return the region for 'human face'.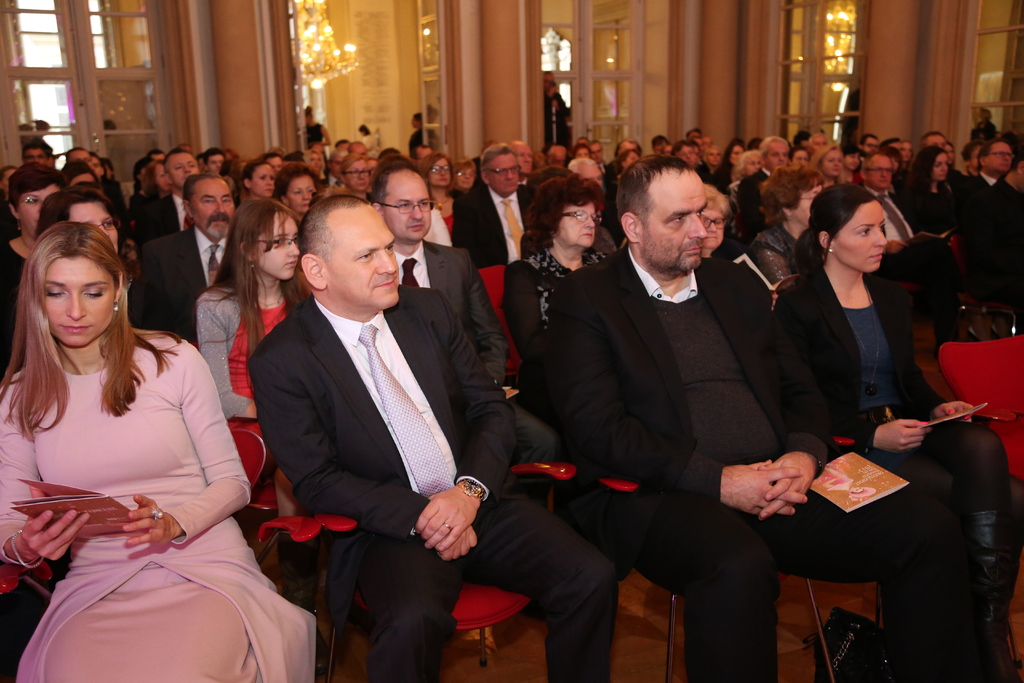
locate(488, 152, 518, 197).
